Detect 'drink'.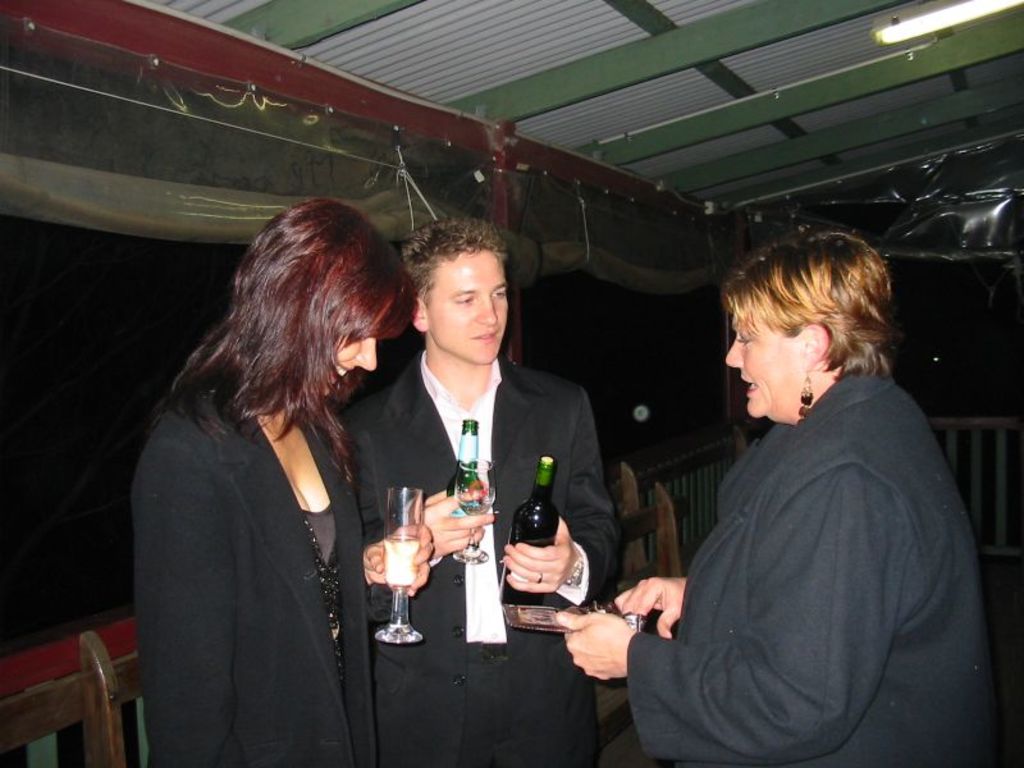
Detected at l=387, t=535, r=420, b=593.
